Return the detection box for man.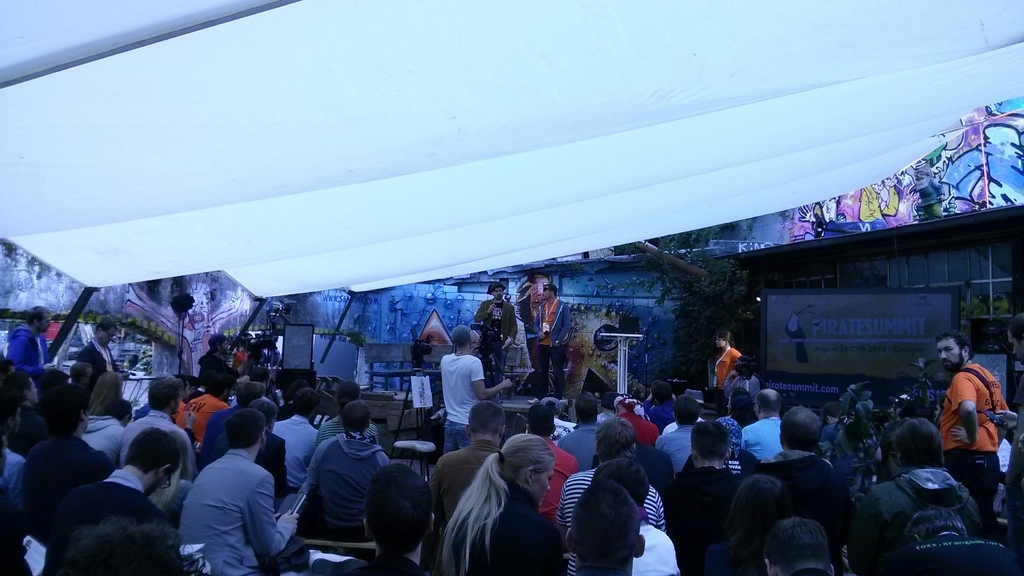
pyautogui.locateOnScreen(753, 404, 851, 547).
